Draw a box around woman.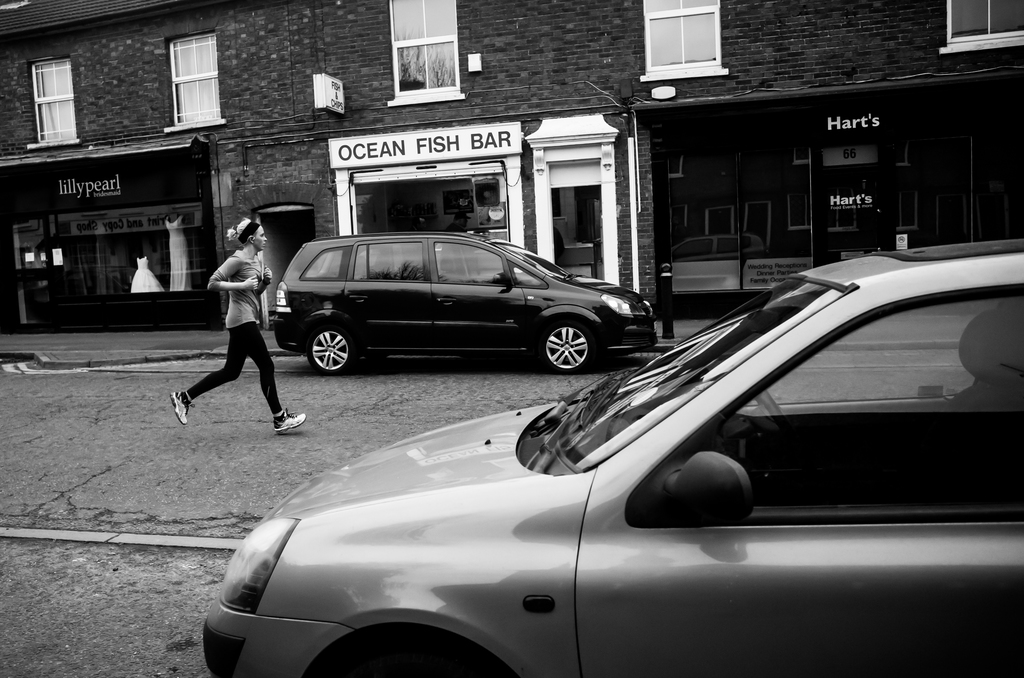
select_region(173, 199, 277, 439).
